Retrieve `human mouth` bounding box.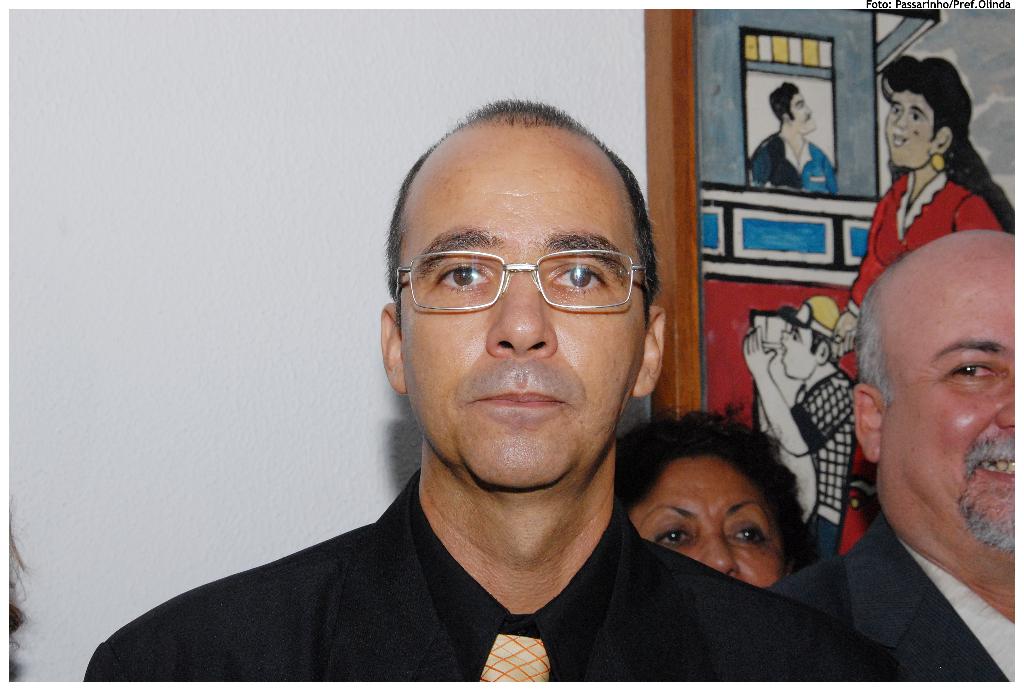
Bounding box: (972,441,1022,495).
